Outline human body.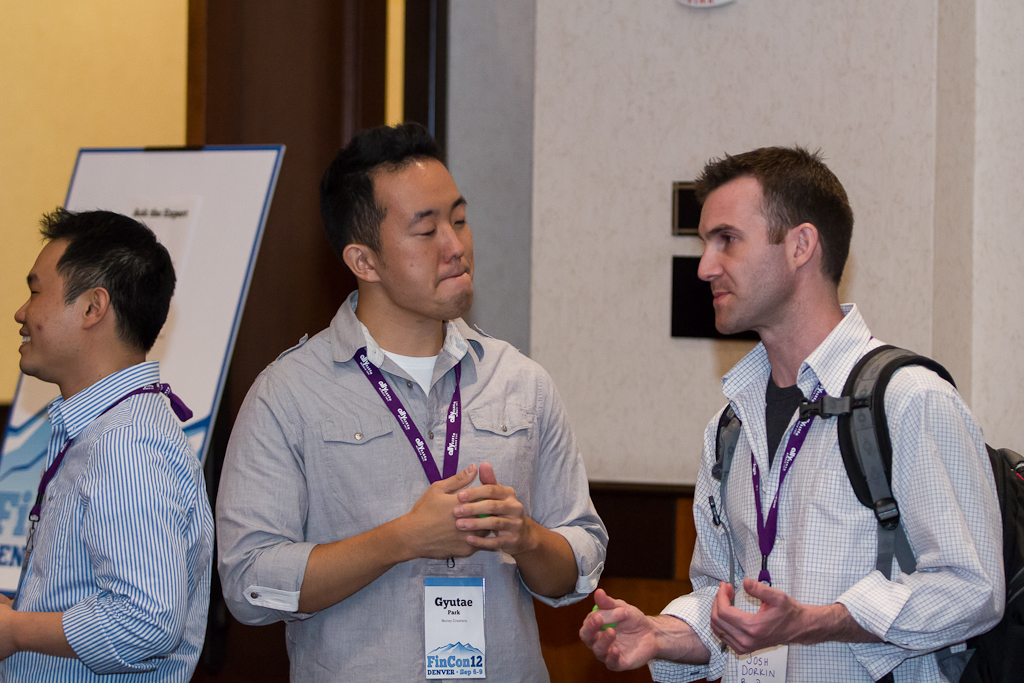
Outline: {"x1": 0, "y1": 171, "x2": 220, "y2": 682}.
